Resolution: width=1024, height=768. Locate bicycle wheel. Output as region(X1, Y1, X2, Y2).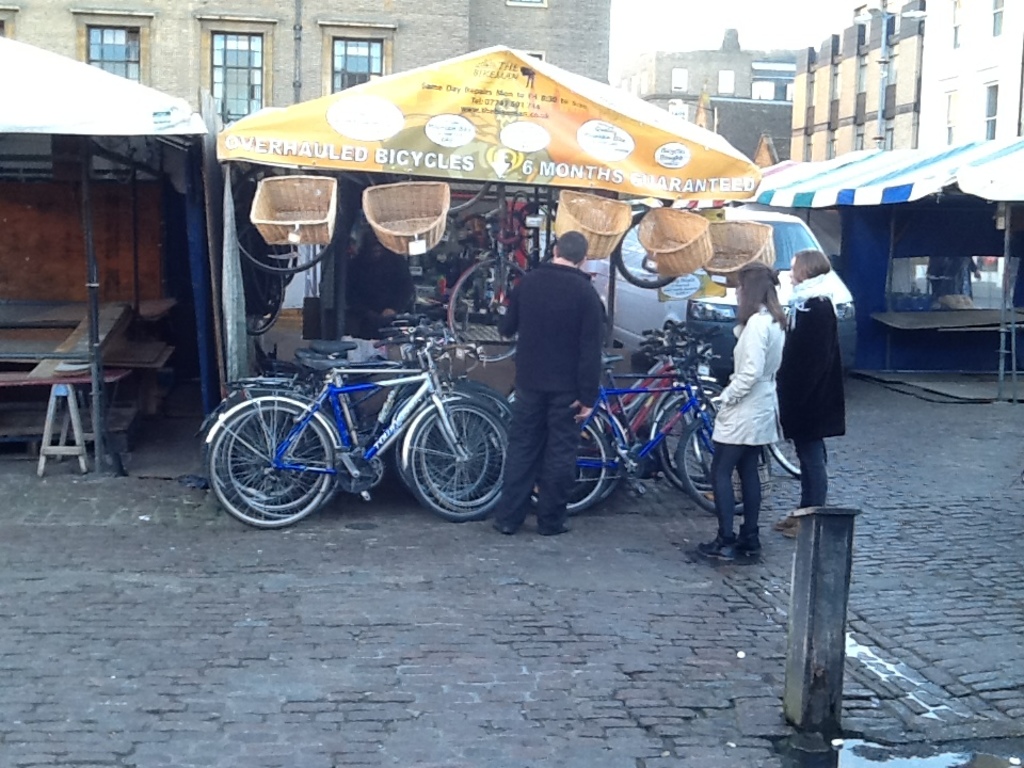
region(659, 385, 727, 496).
